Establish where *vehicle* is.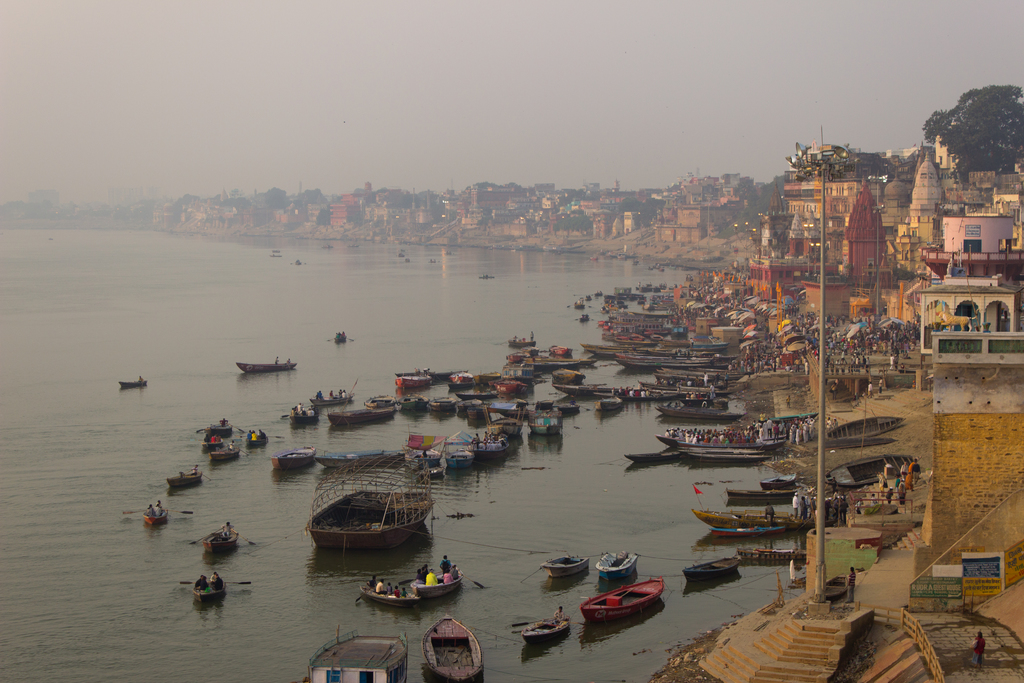
Established at 207 442 248 463.
